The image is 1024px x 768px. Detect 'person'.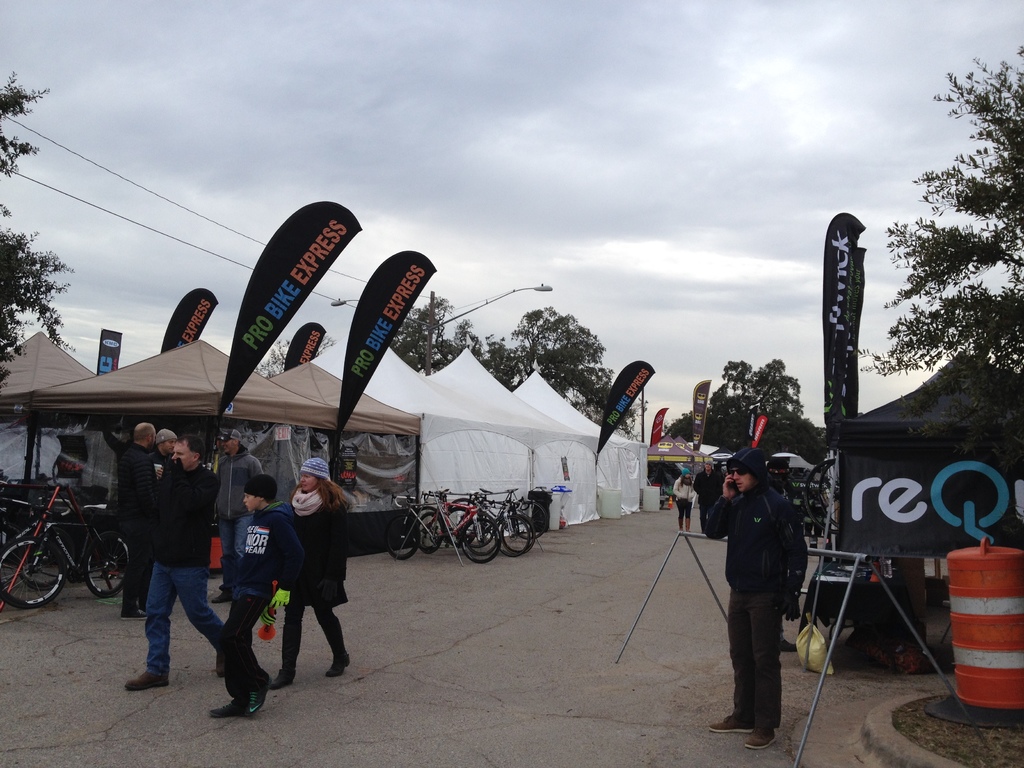
Detection: 124/422/158/614.
